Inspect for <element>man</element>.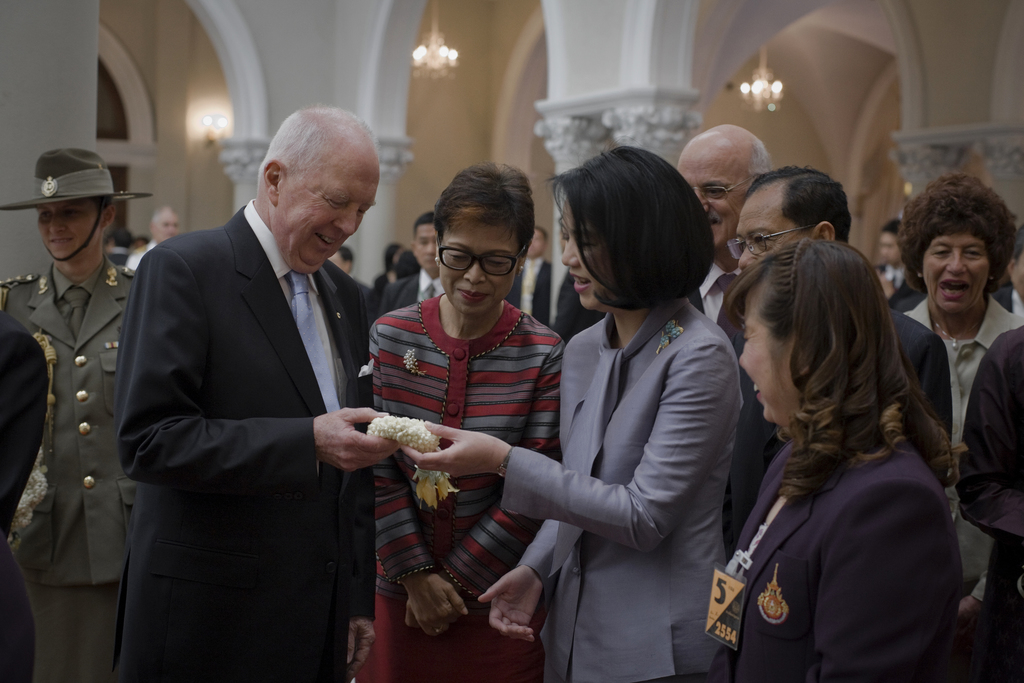
Inspection: l=504, t=229, r=553, b=331.
